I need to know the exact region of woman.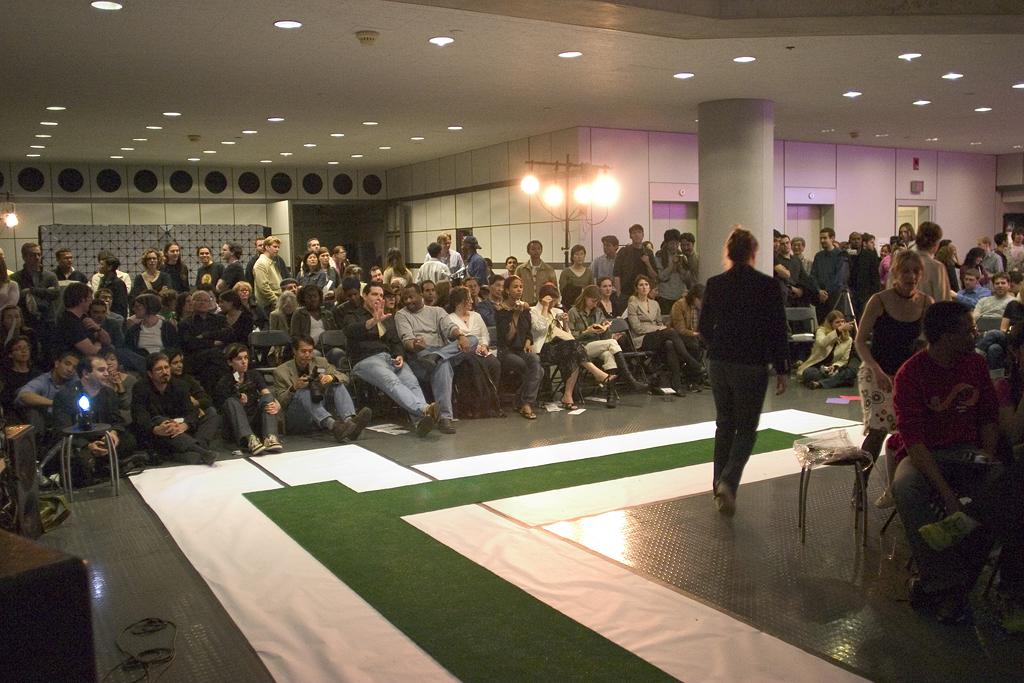
Region: l=171, t=293, r=196, b=321.
